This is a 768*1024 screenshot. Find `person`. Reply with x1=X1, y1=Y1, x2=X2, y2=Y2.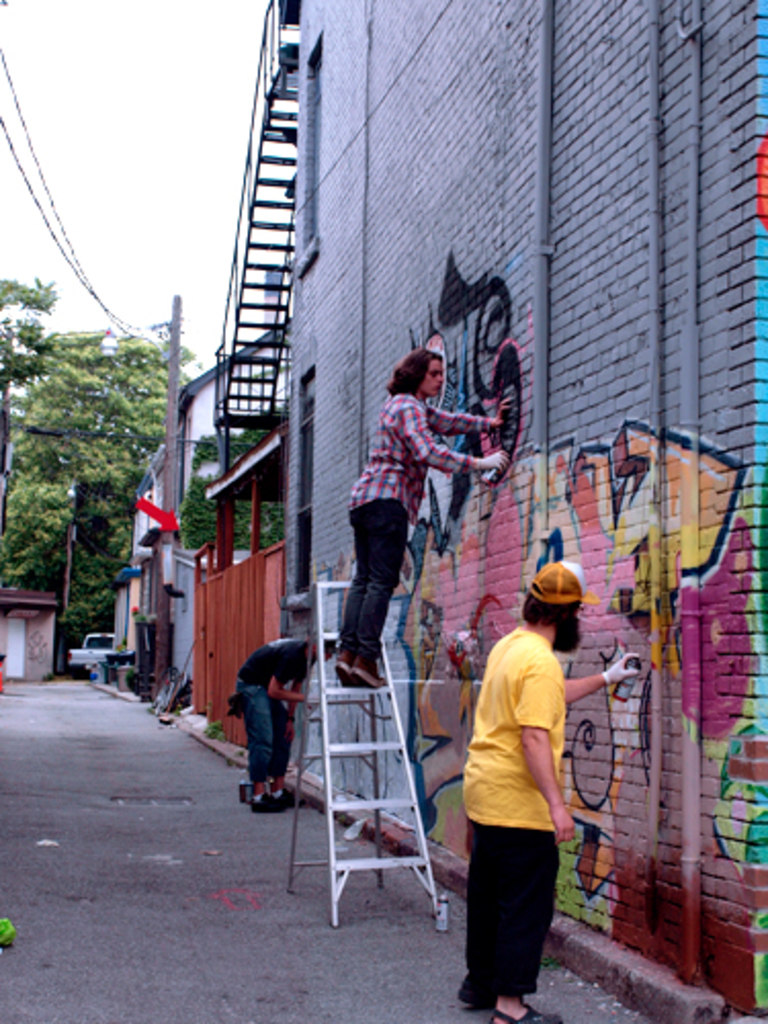
x1=334, y1=348, x2=516, y2=690.
